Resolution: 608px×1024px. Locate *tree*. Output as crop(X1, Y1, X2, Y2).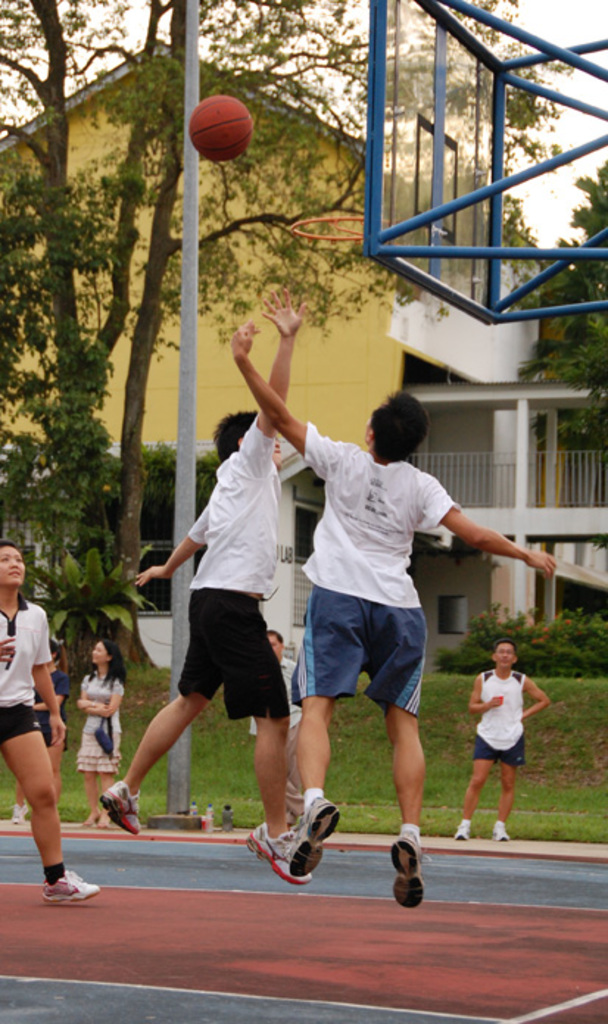
crop(12, 43, 180, 696).
